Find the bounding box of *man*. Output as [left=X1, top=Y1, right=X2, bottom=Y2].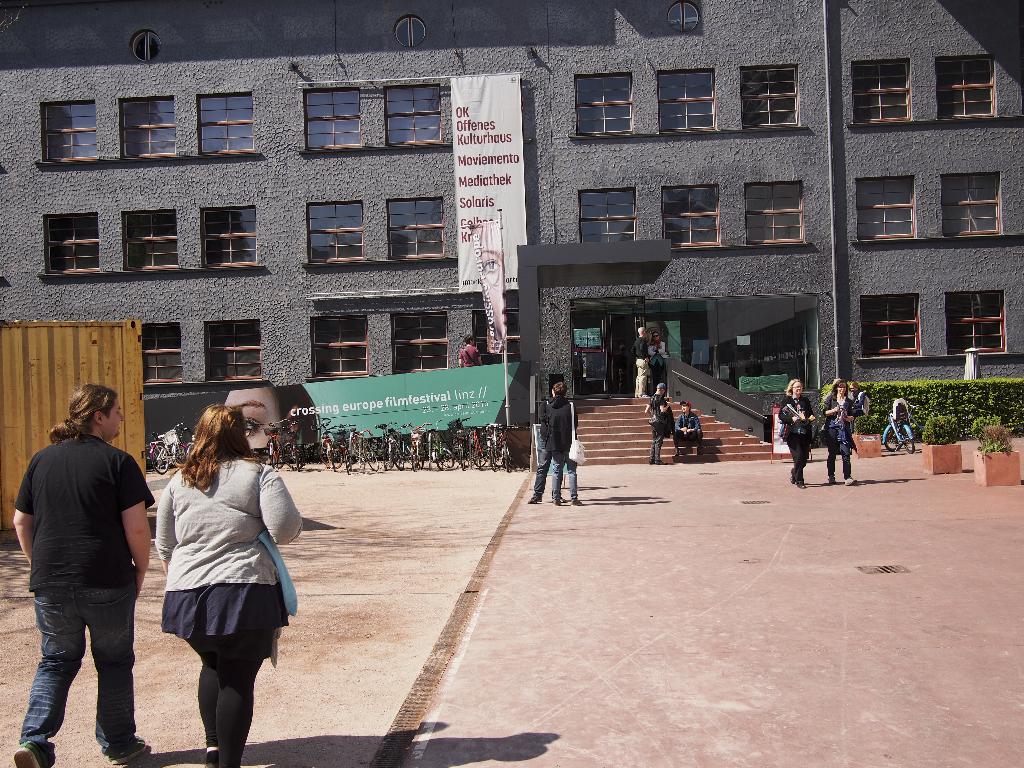
[left=15, top=374, right=153, bottom=767].
